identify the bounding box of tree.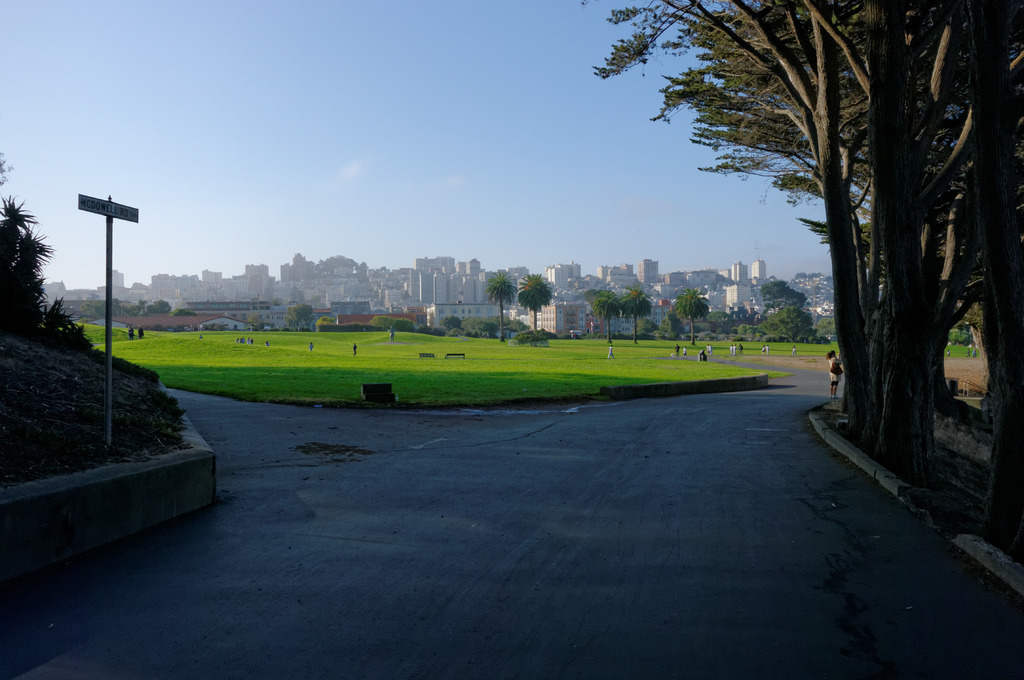
[367,313,420,330].
